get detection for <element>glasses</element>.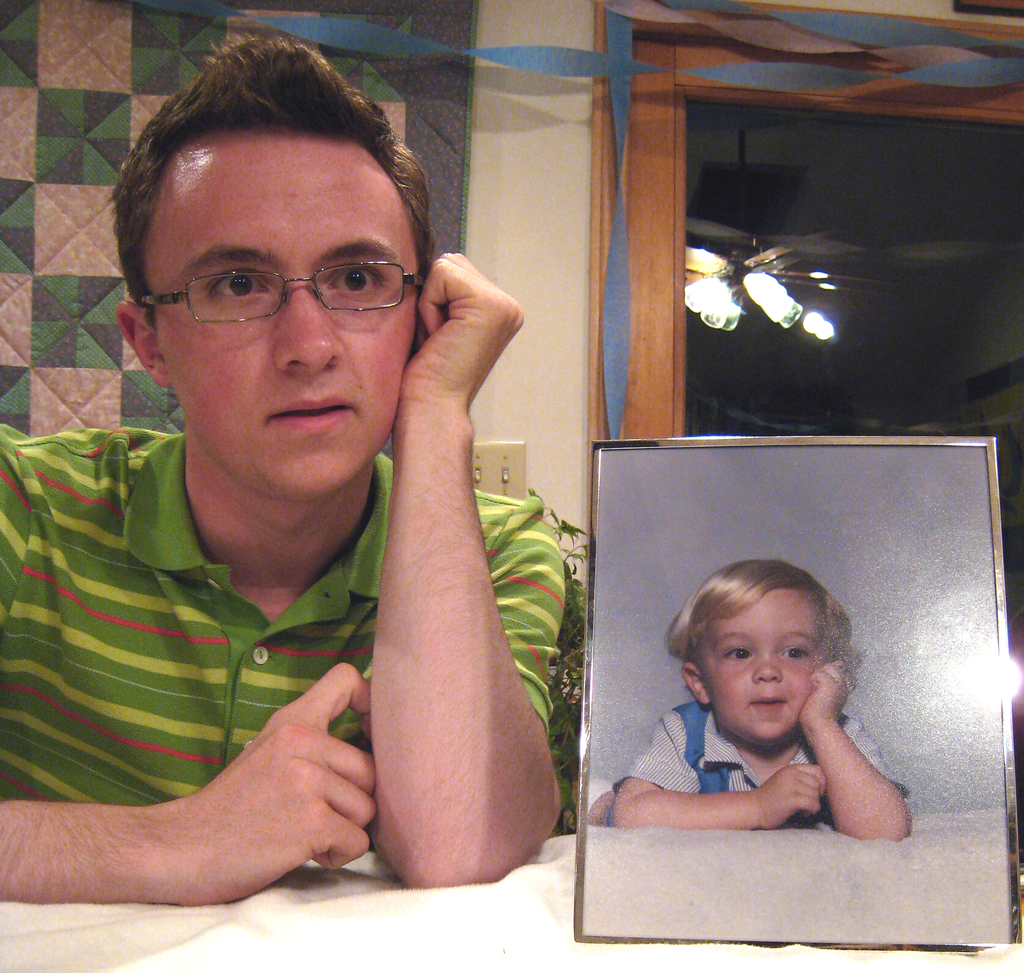
Detection: box(124, 254, 429, 327).
